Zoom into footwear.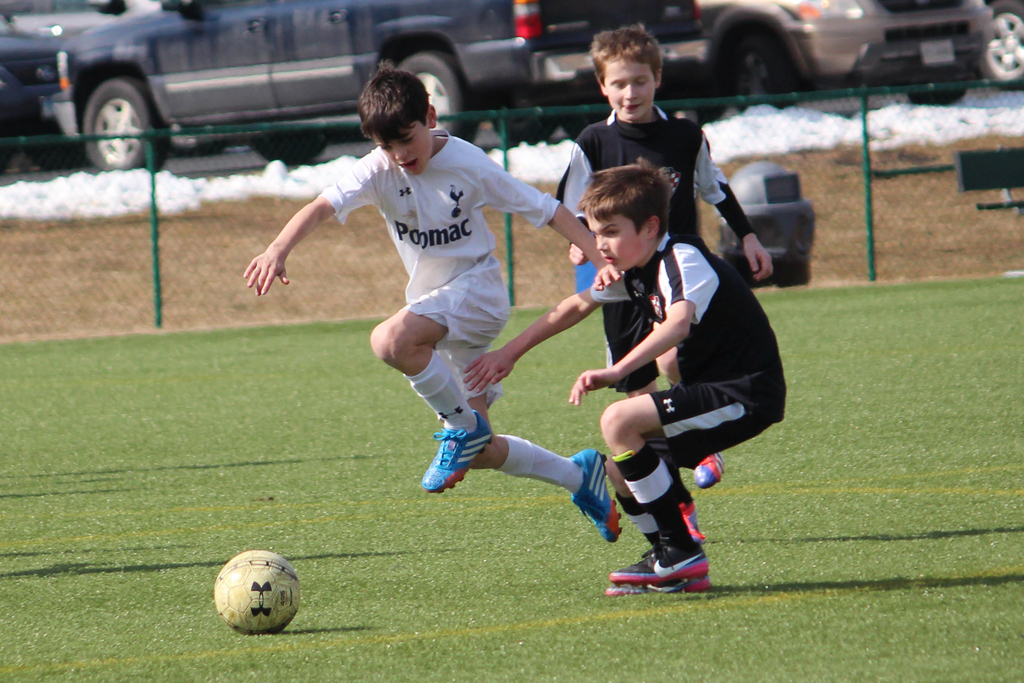
Zoom target: (x1=604, y1=573, x2=707, y2=593).
